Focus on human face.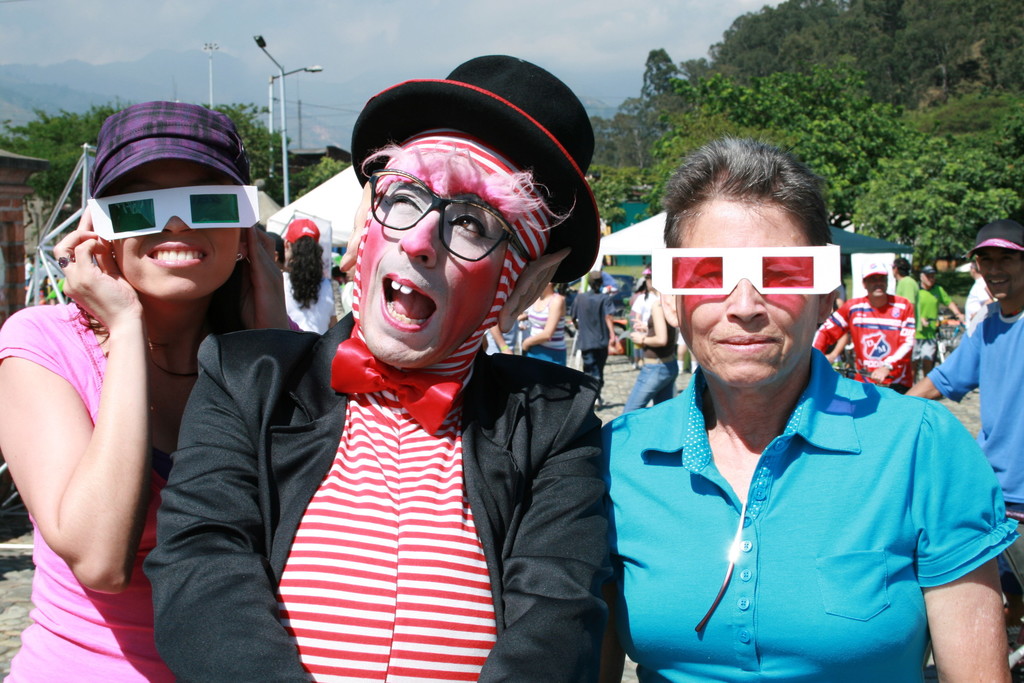
Focused at 646,265,657,292.
